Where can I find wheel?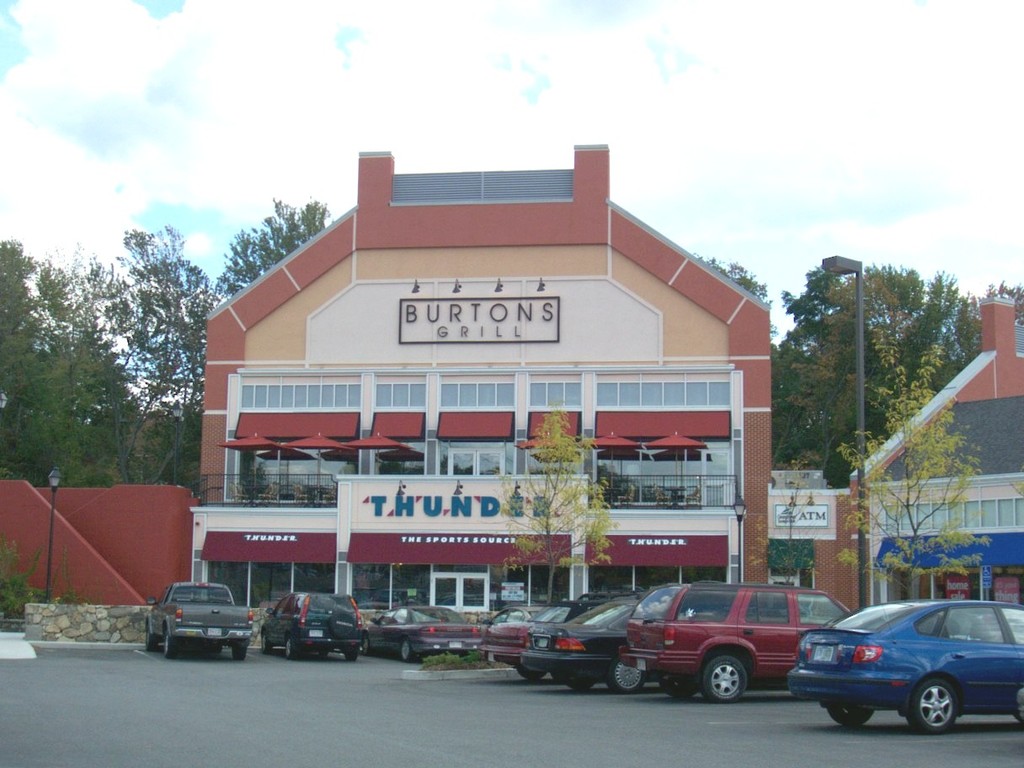
You can find it at l=146, t=625, r=157, b=651.
